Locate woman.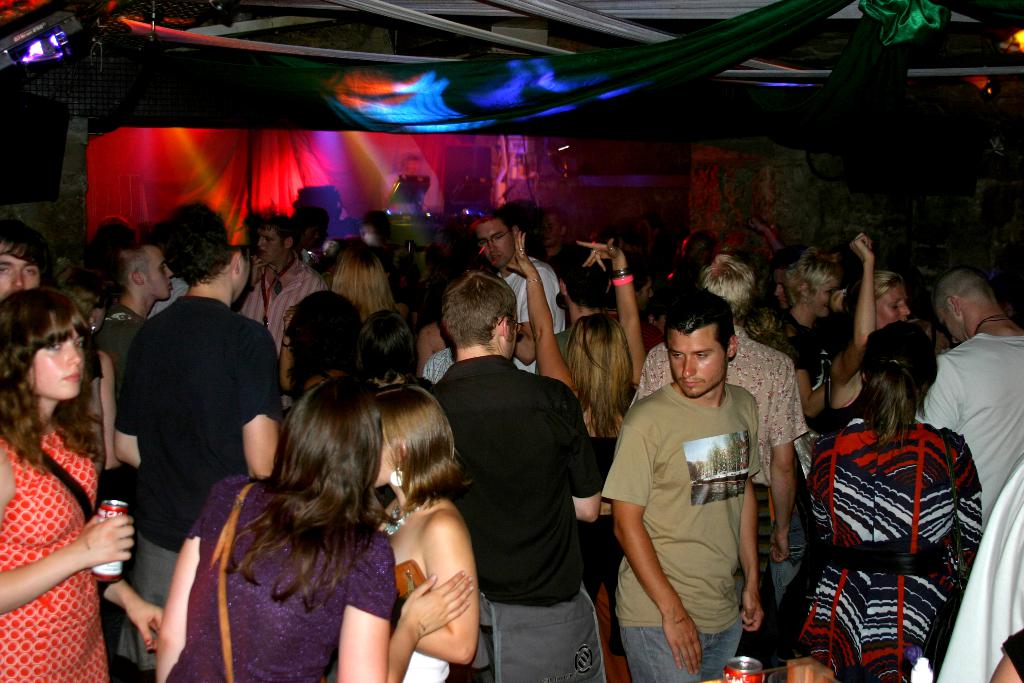
Bounding box: crop(824, 234, 922, 433).
